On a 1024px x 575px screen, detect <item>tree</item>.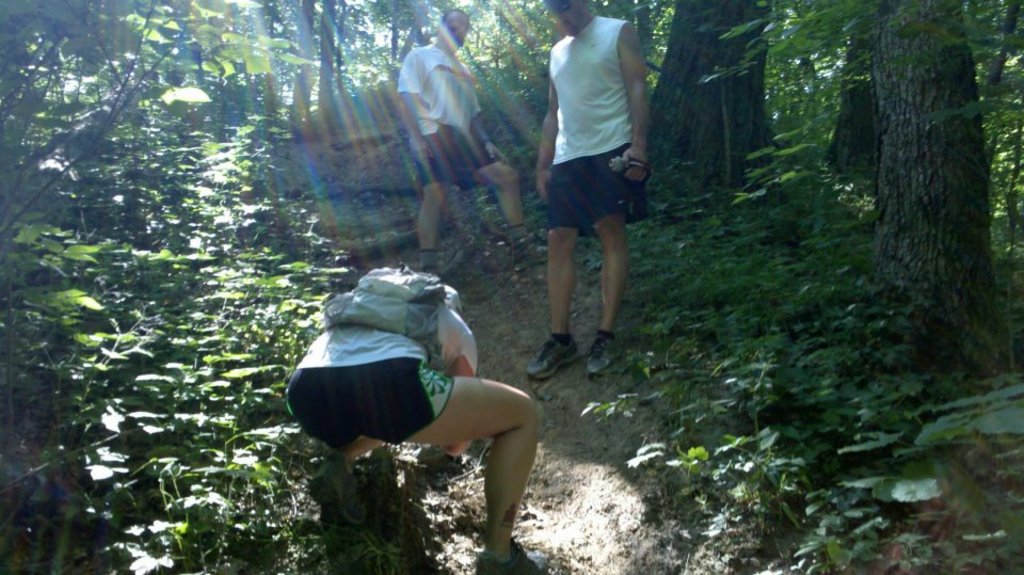
left=657, top=0, right=845, bottom=202.
